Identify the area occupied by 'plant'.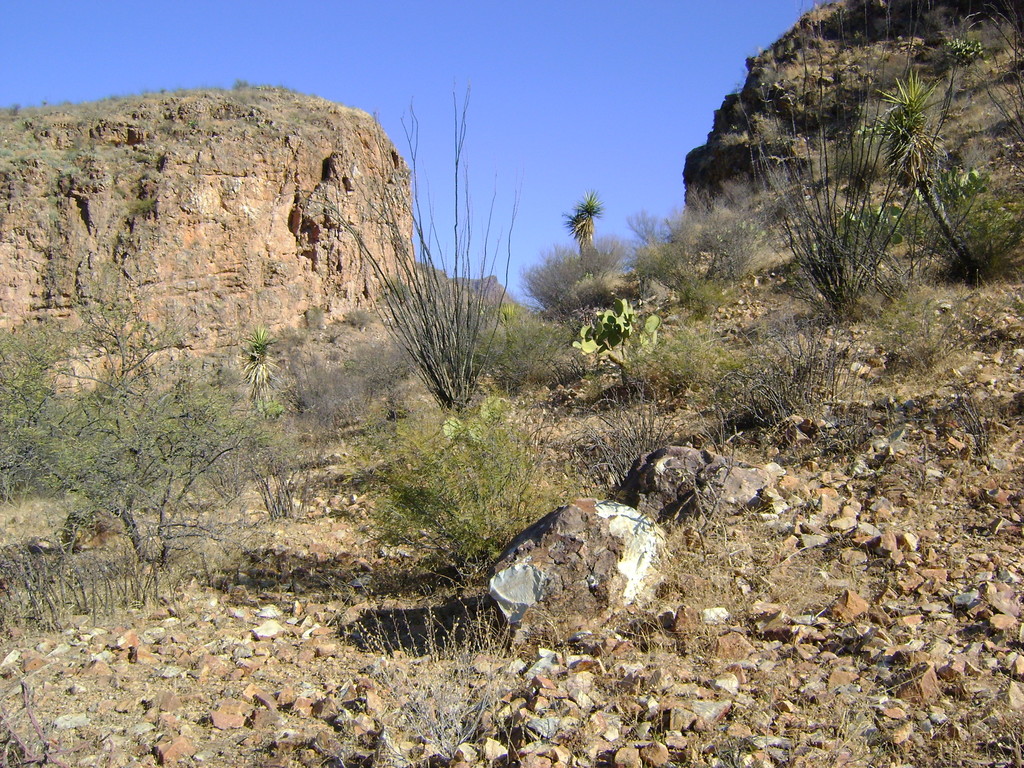
Area: Rect(376, 270, 424, 305).
